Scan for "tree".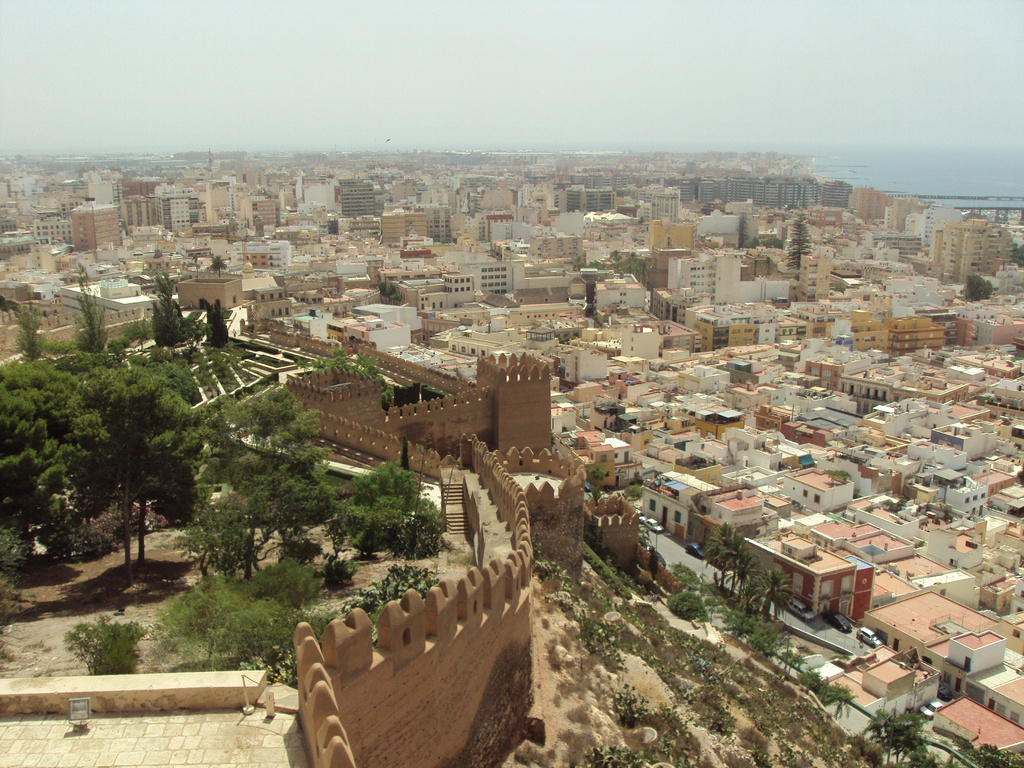
Scan result: [742, 237, 765, 250].
